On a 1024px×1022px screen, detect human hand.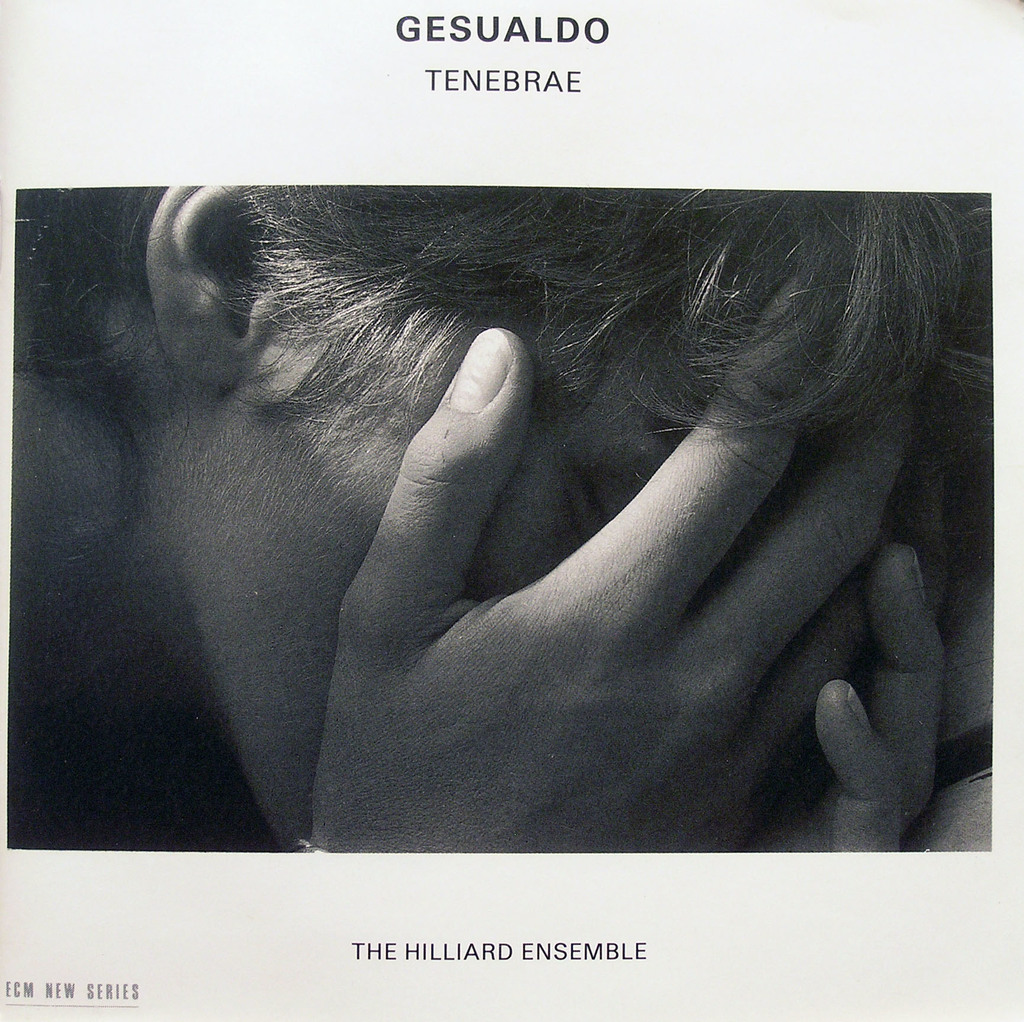
[left=177, top=182, right=944, bottom=872].
